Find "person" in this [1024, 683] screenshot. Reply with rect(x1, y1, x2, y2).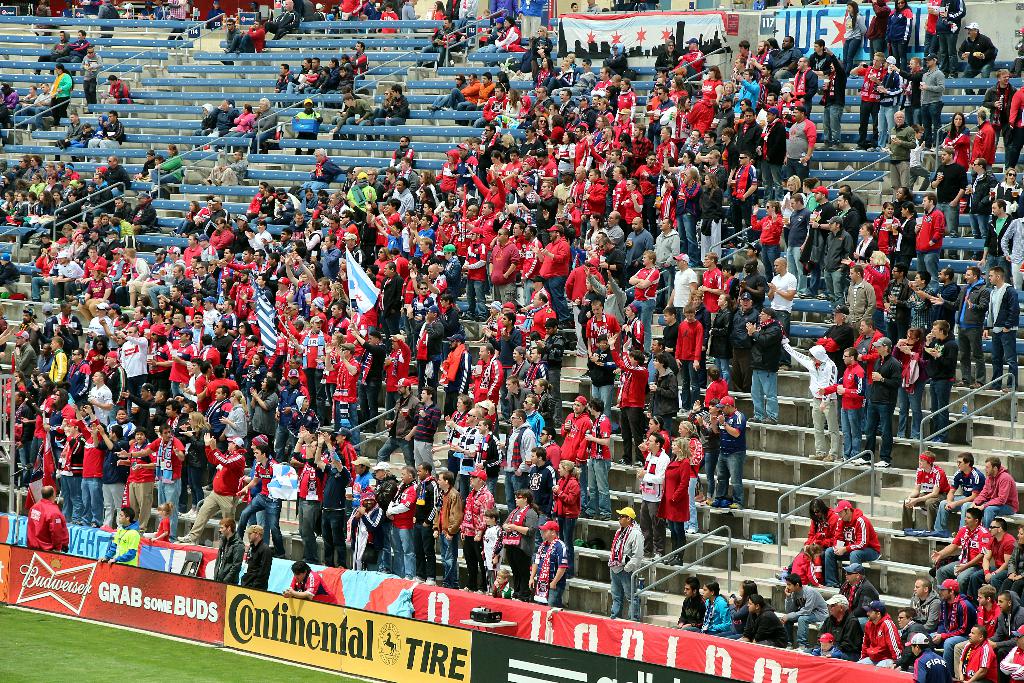
rect(518, 226, 550, 292).
